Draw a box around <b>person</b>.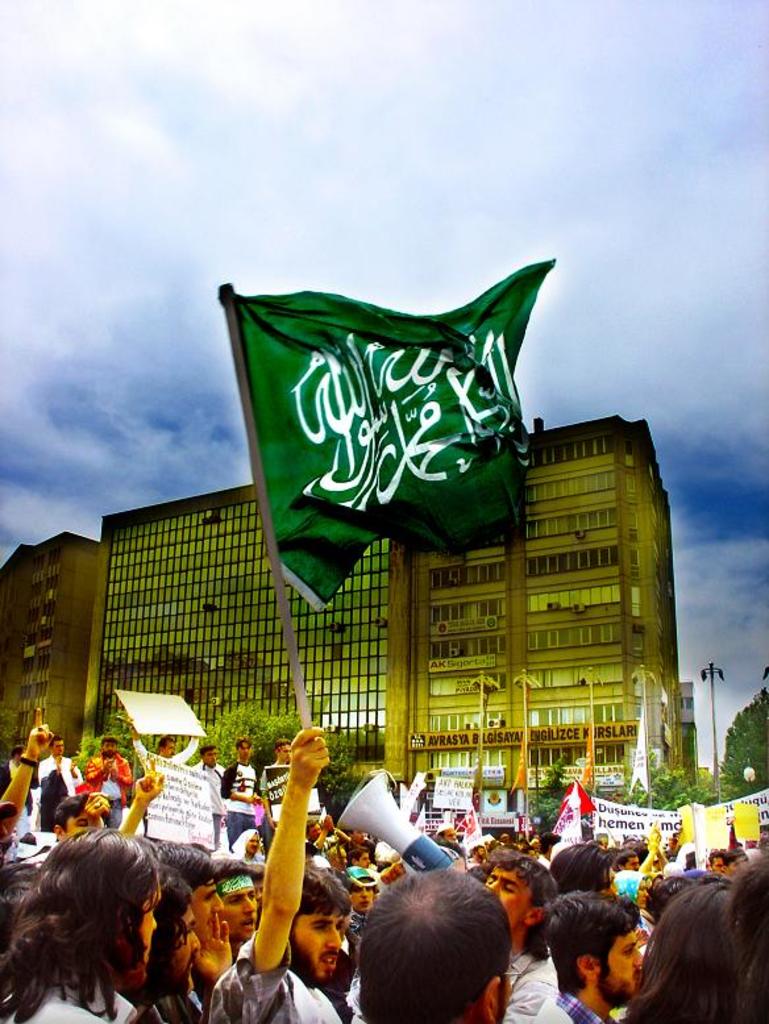
<box>187,748,228,840</box>.
